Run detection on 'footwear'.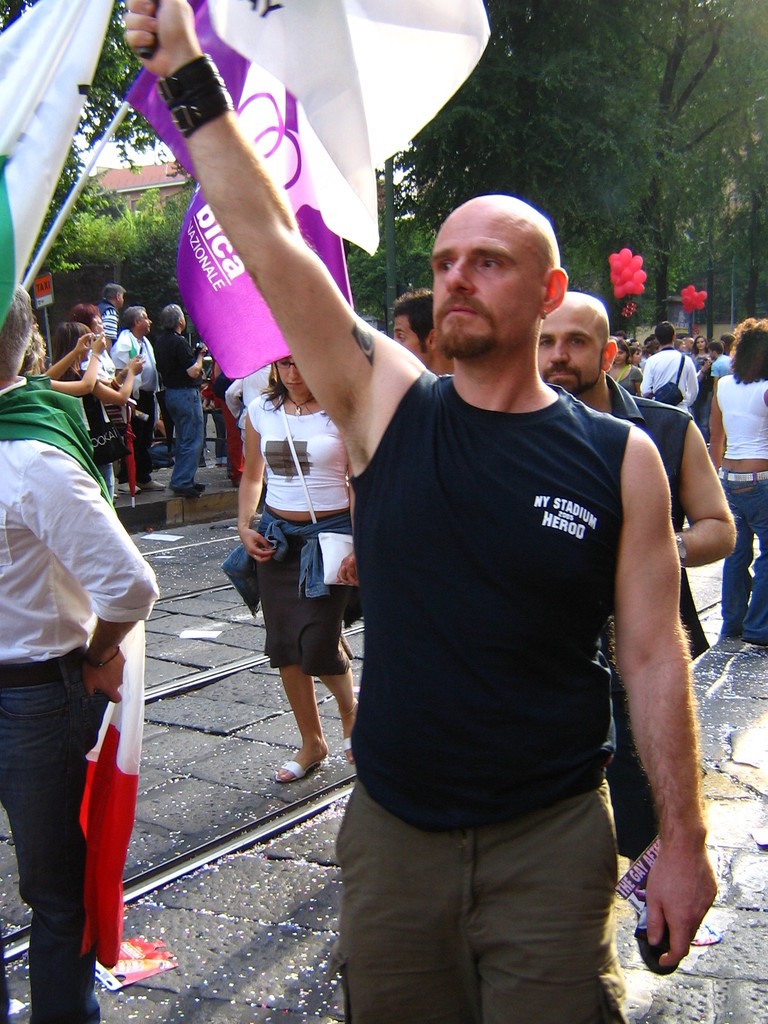
Result: box=[173, 483, 205, 499].
